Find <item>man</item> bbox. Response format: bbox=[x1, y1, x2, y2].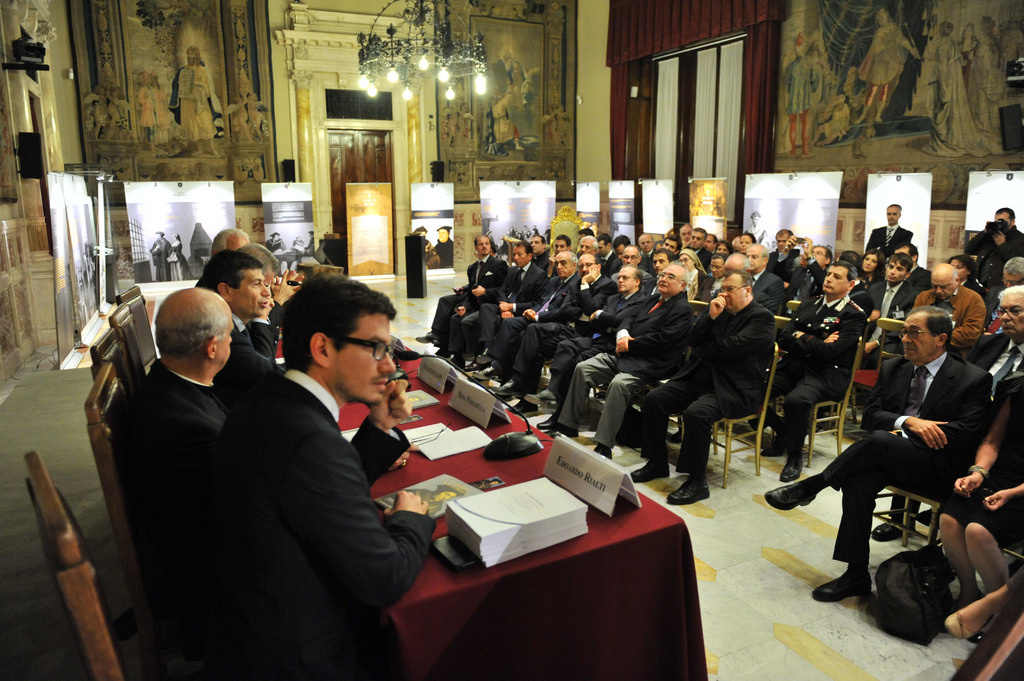
bbox=[628, 268, 777, 506].
